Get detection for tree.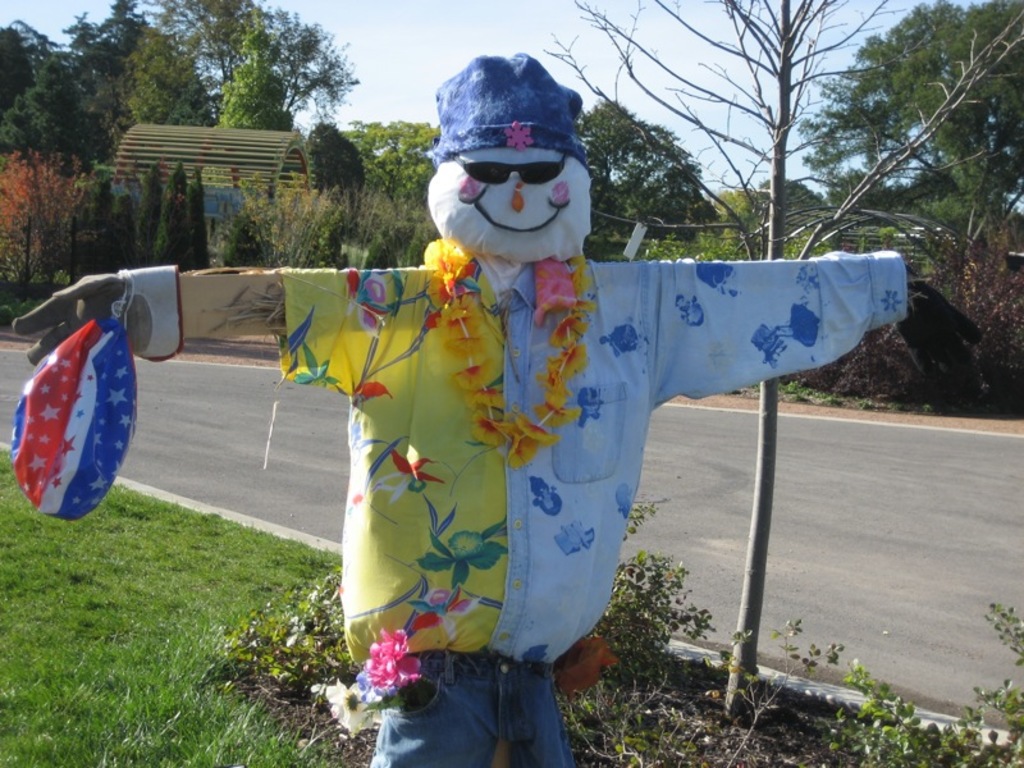
Detection: [540,0,1023,717].
